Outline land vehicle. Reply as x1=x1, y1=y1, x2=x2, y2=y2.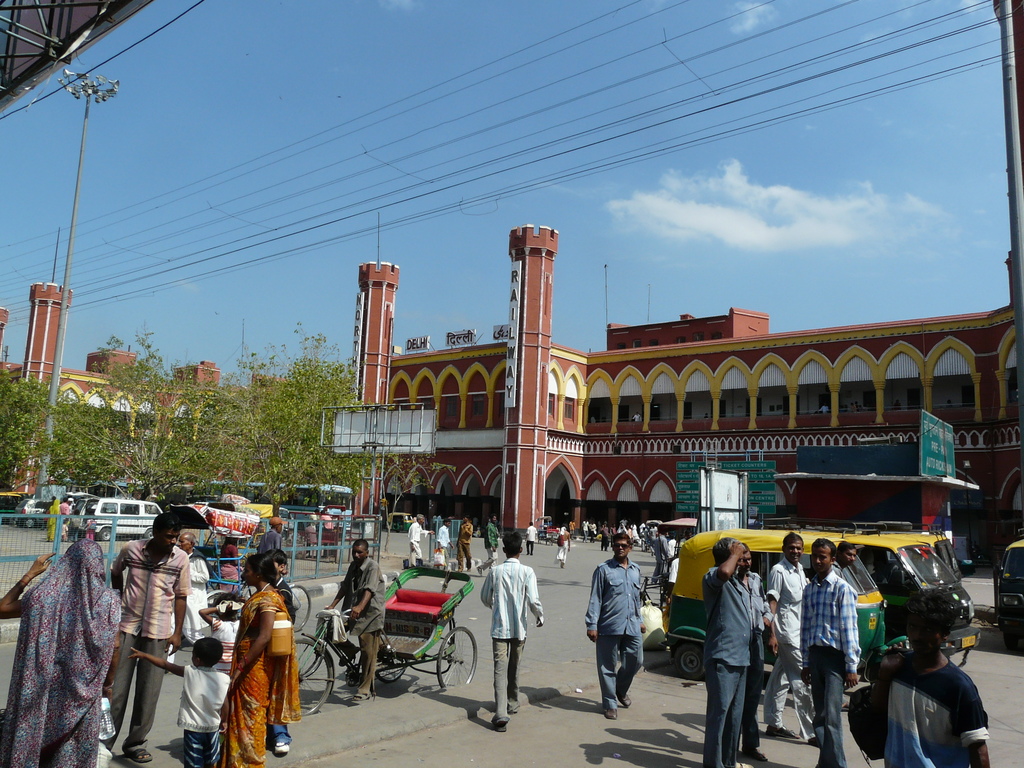
x1=198, y1=532, x2=313, y2=628.
